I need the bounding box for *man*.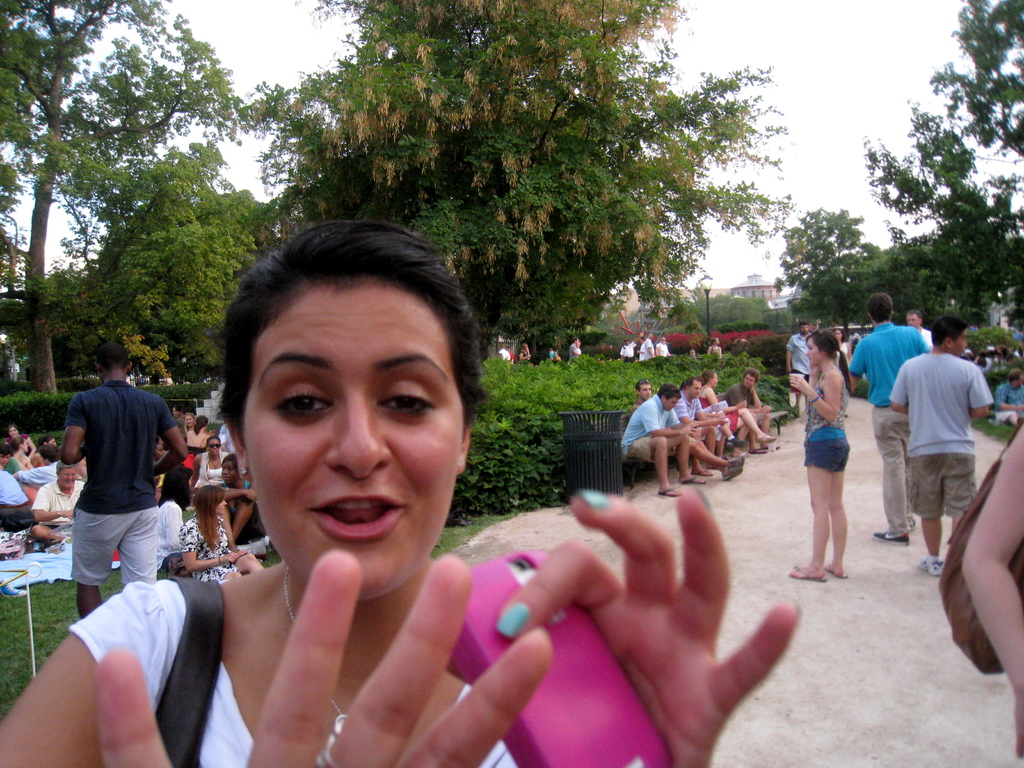
Here it is: x1=786 y1=322 x2=812 y2=416.
